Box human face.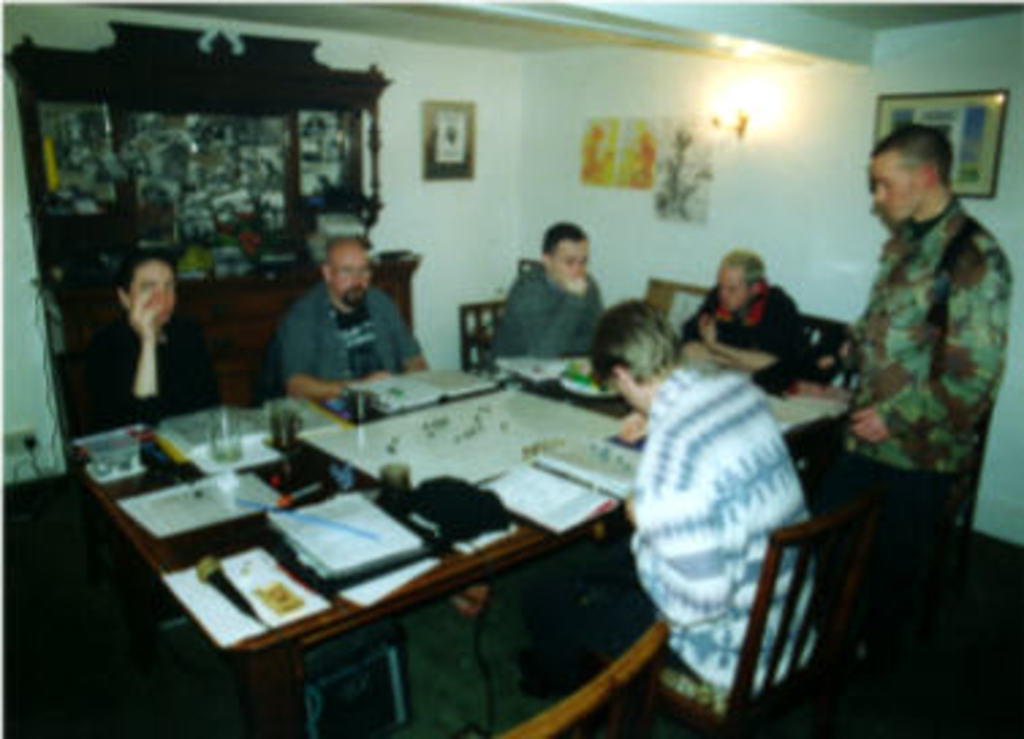
{"left": 869, "top": 147, "right": 924, "bottom": 223}.
